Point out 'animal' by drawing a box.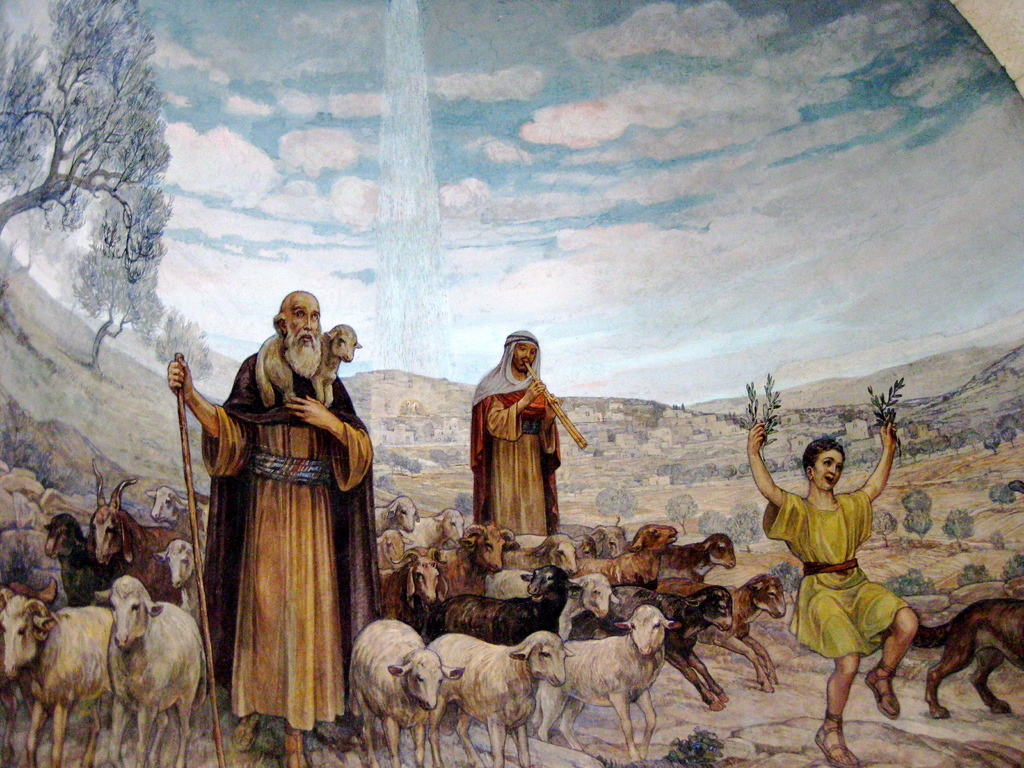
region(236, 714, 260, 750).
